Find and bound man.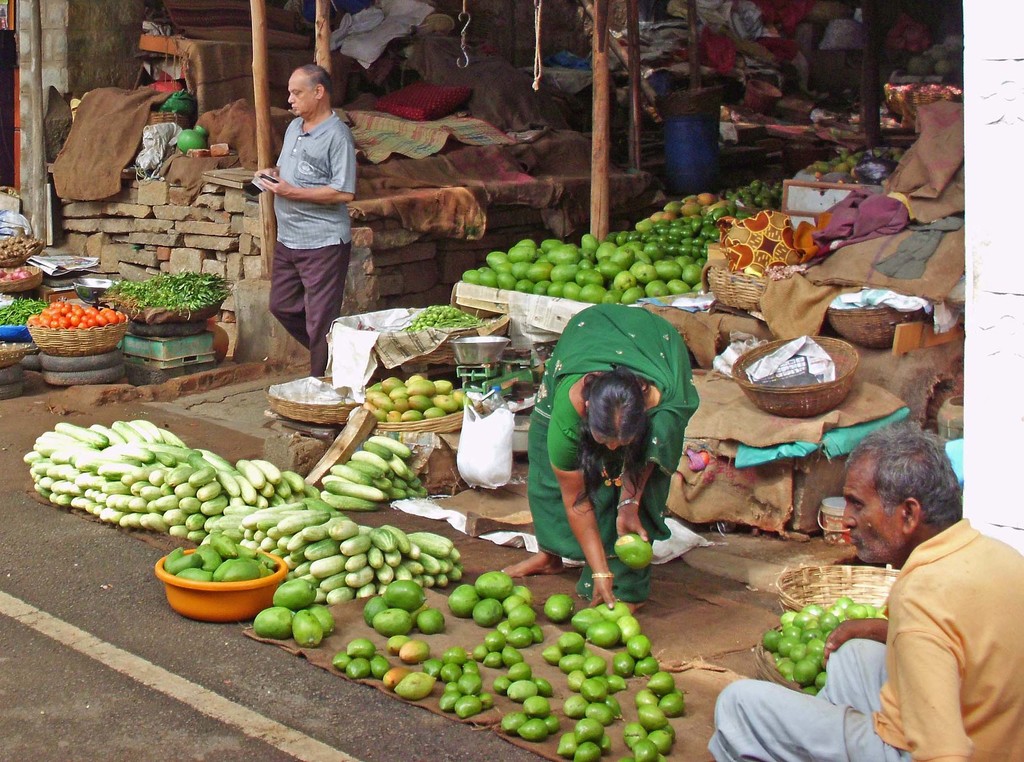
Bound: x1=252 y1=77 x2=369 y2=349.
